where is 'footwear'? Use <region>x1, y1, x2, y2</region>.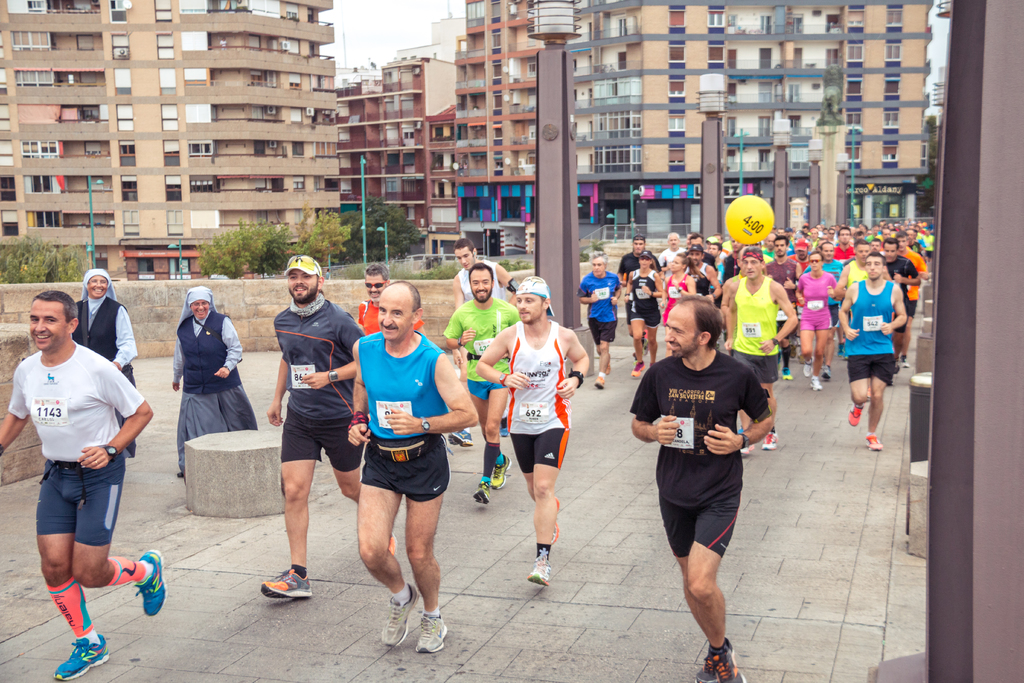
<region>449, 431, 472, 443</region>.
